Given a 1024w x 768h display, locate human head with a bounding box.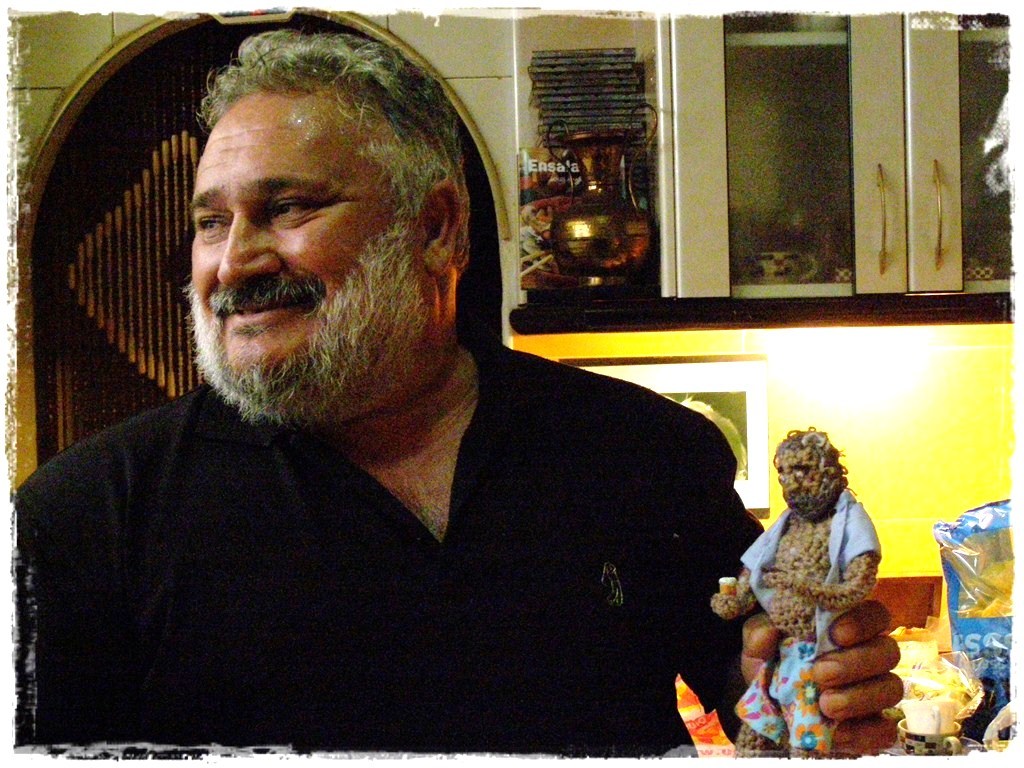
Located: Rect(128, 27, 457, 405).
